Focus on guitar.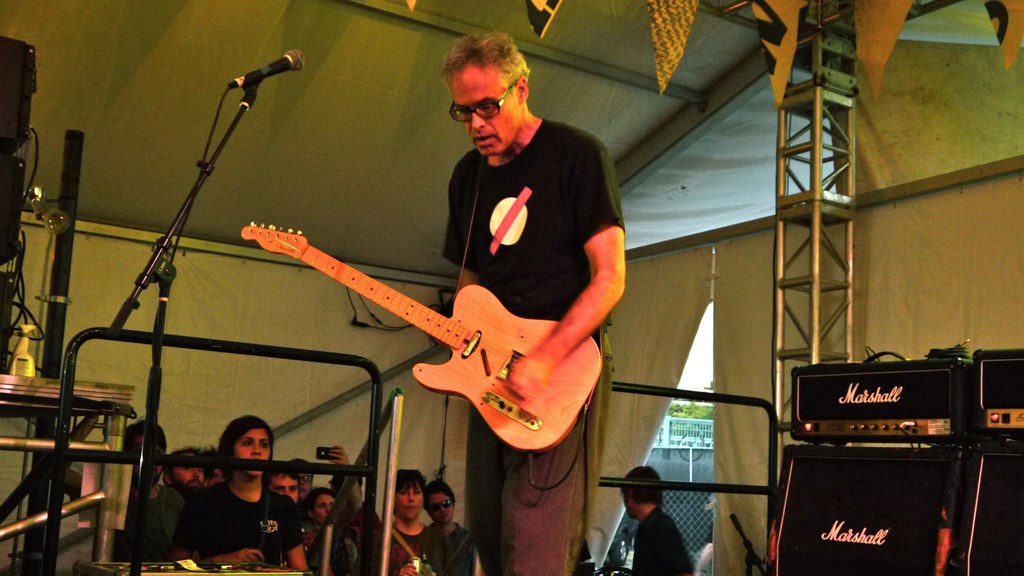
Focused at (241,221,600,452).
